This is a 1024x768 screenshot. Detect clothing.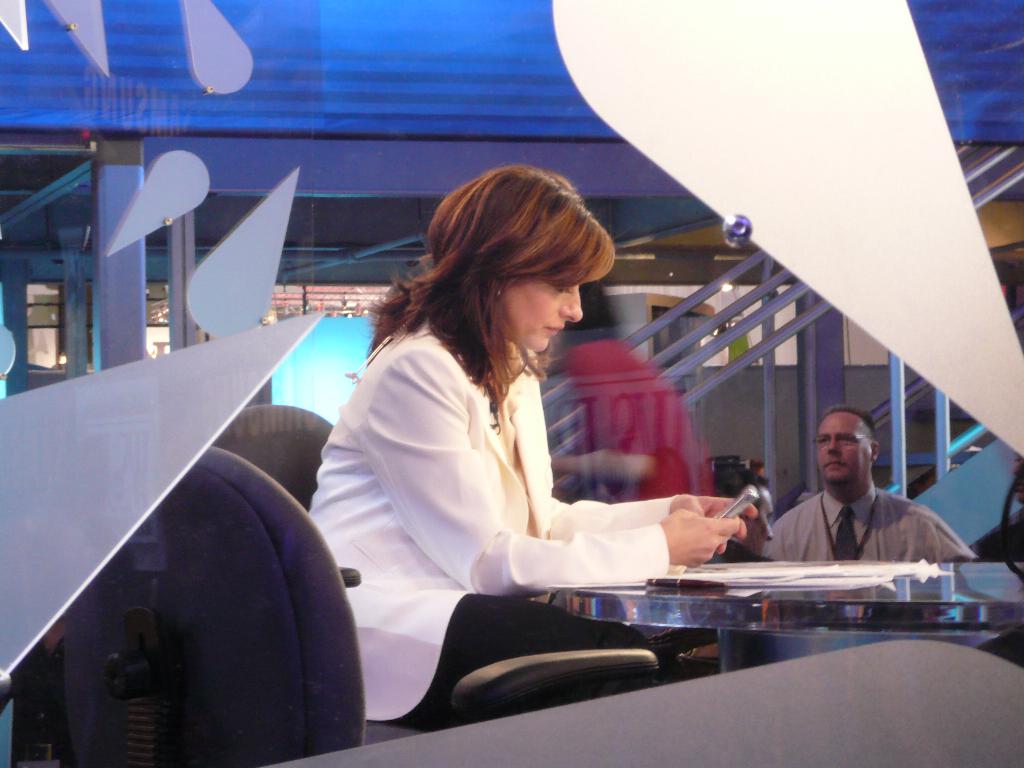
BBox(558, 333, 706, 503).
